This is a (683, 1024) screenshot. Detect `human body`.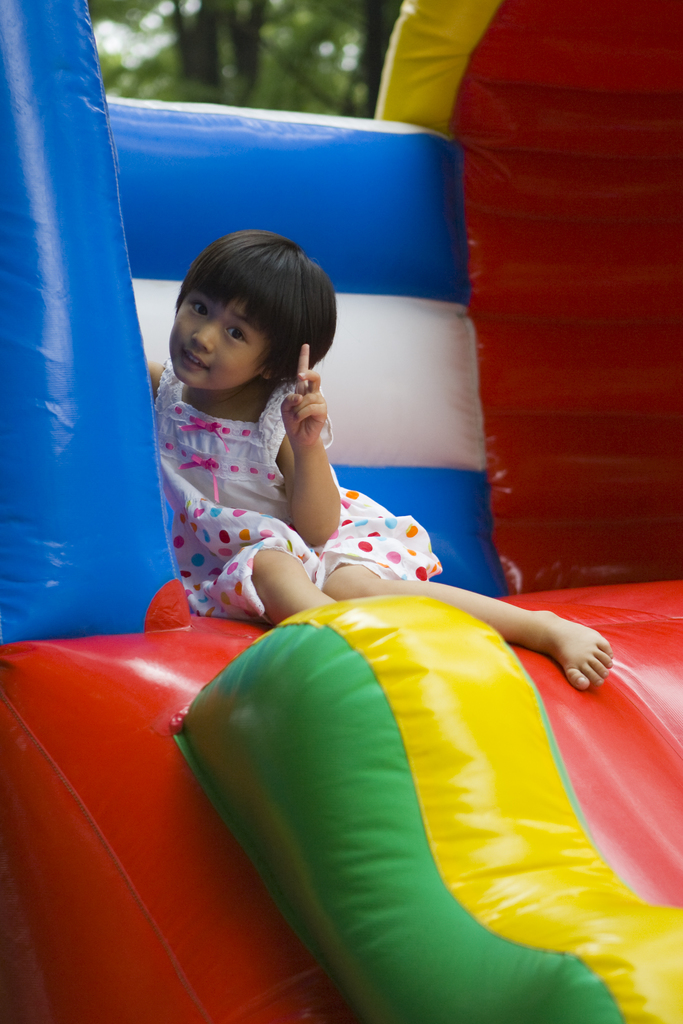
bbox(149, 226, 611, 694).
